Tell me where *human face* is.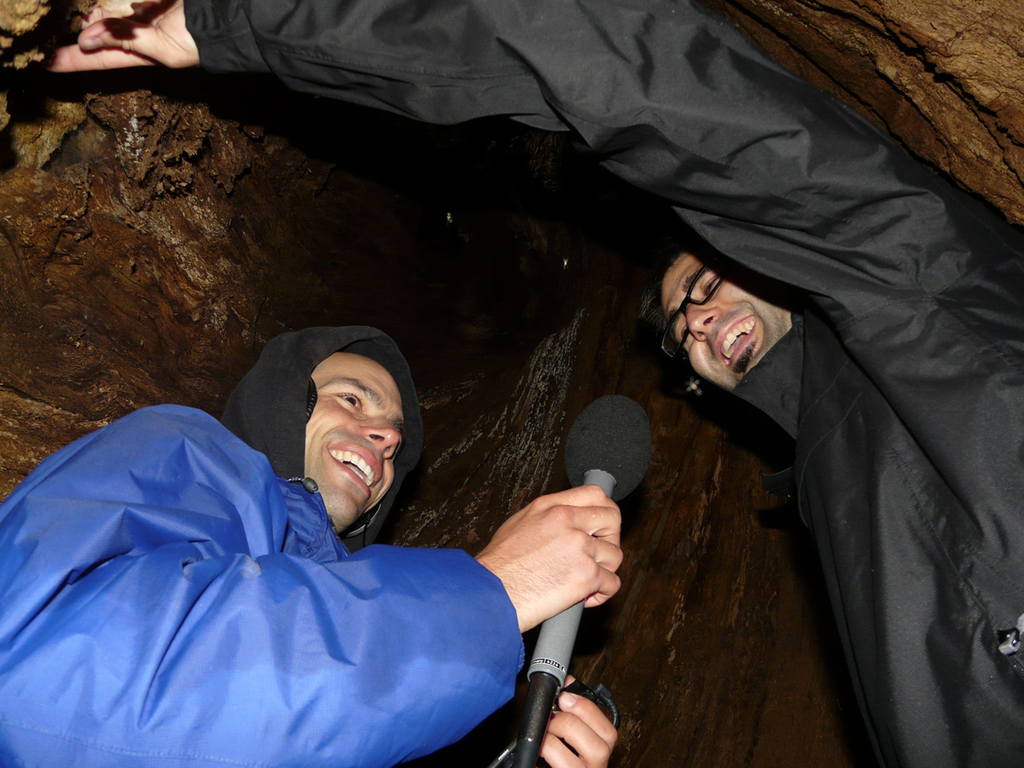
*human face* is at [x1=660, y1=249, x2=789, y2=388].
